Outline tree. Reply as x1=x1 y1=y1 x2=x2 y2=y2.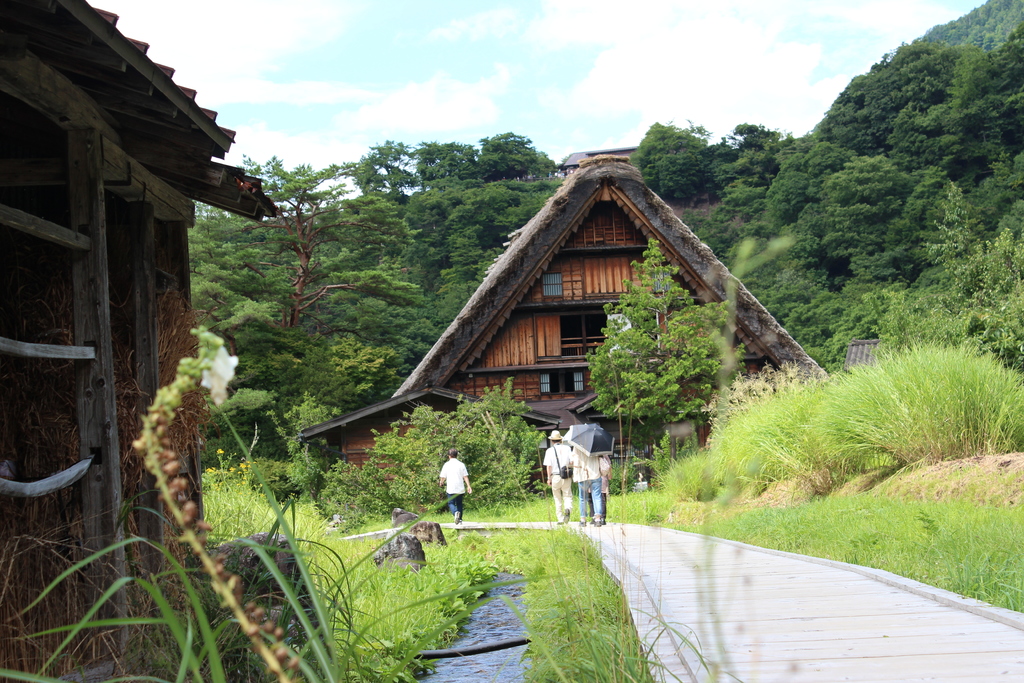
x1=586 y1=277 x2=744 y2=459.
